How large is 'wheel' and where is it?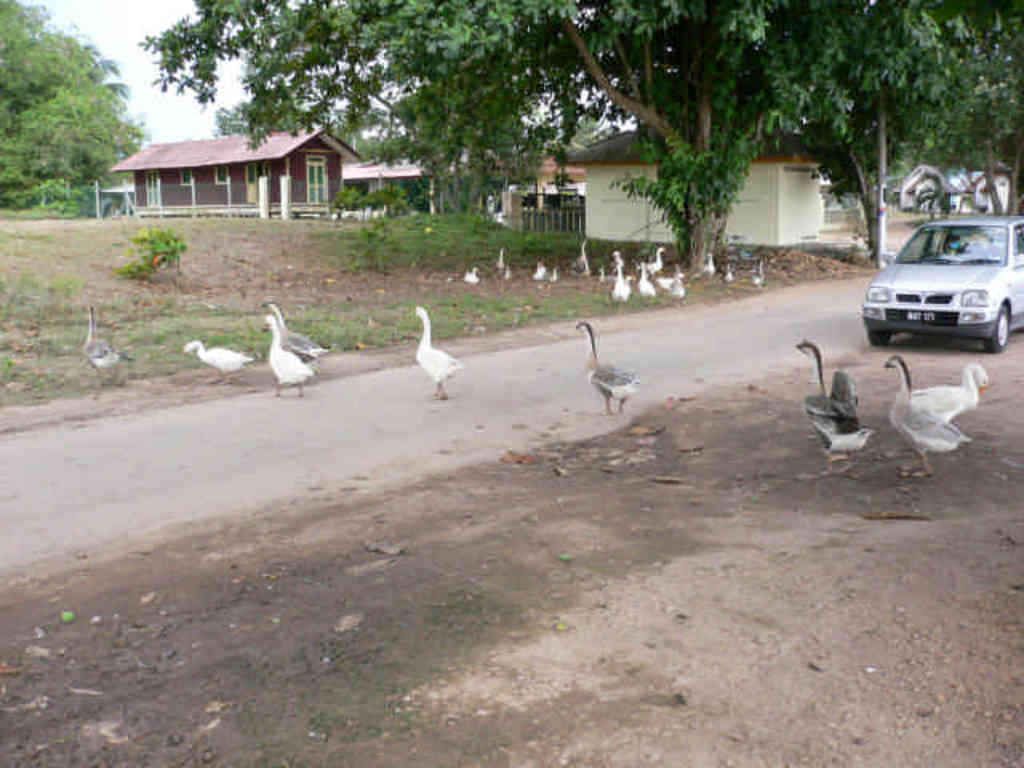
Bounding box: rect(974, 302, 1018, 355).
